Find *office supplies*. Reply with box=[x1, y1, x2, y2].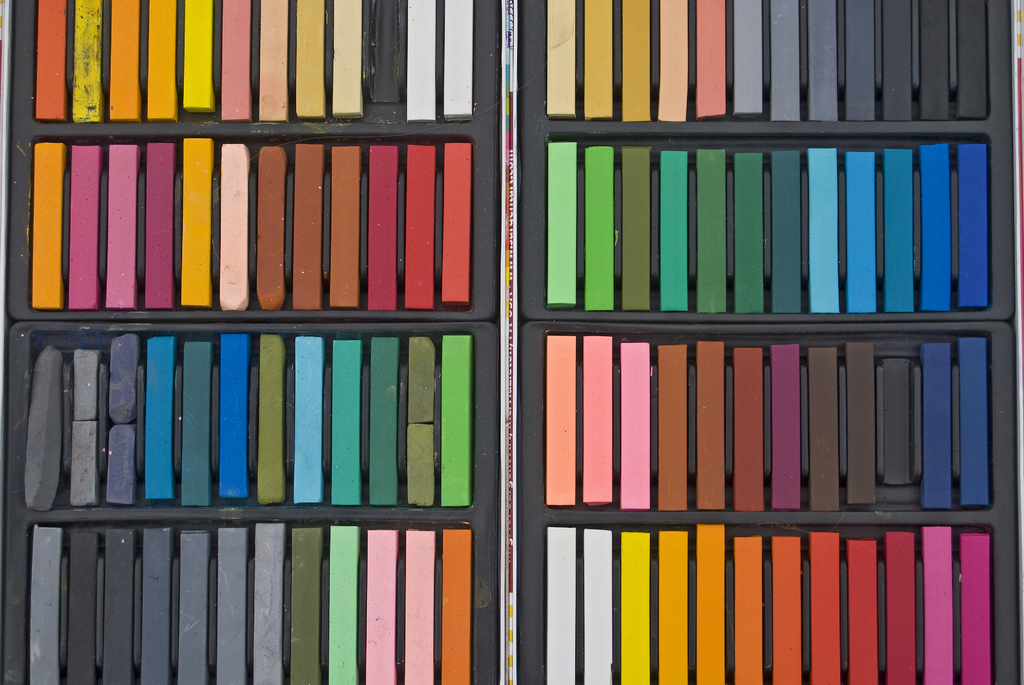
box=[446, 525, 475, 684].
